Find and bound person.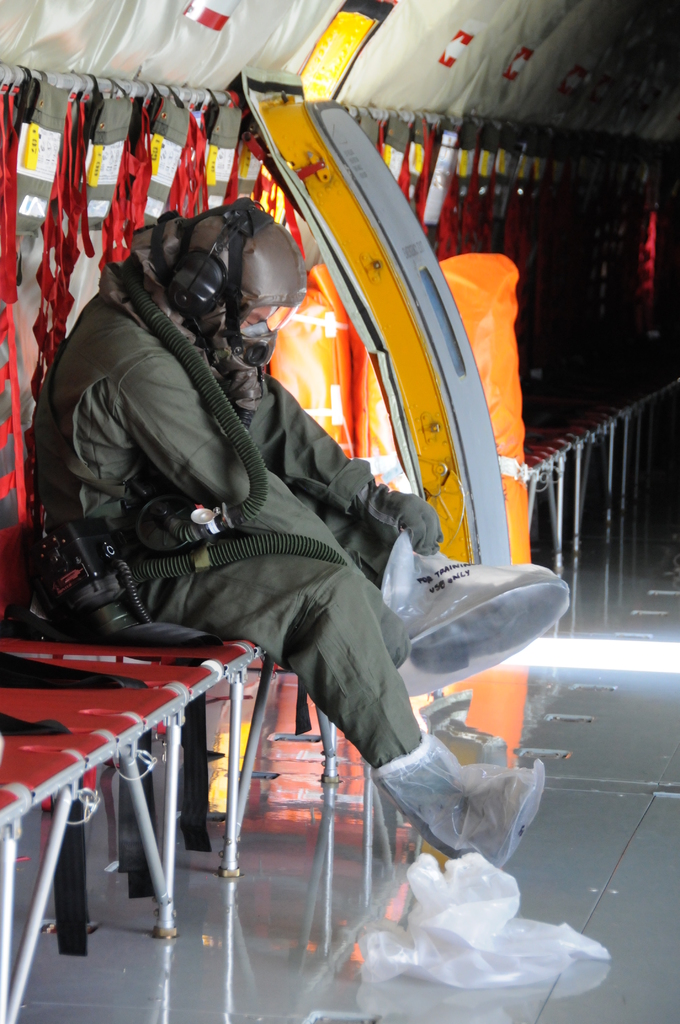
Bound: [25, 193, 573, 868].
